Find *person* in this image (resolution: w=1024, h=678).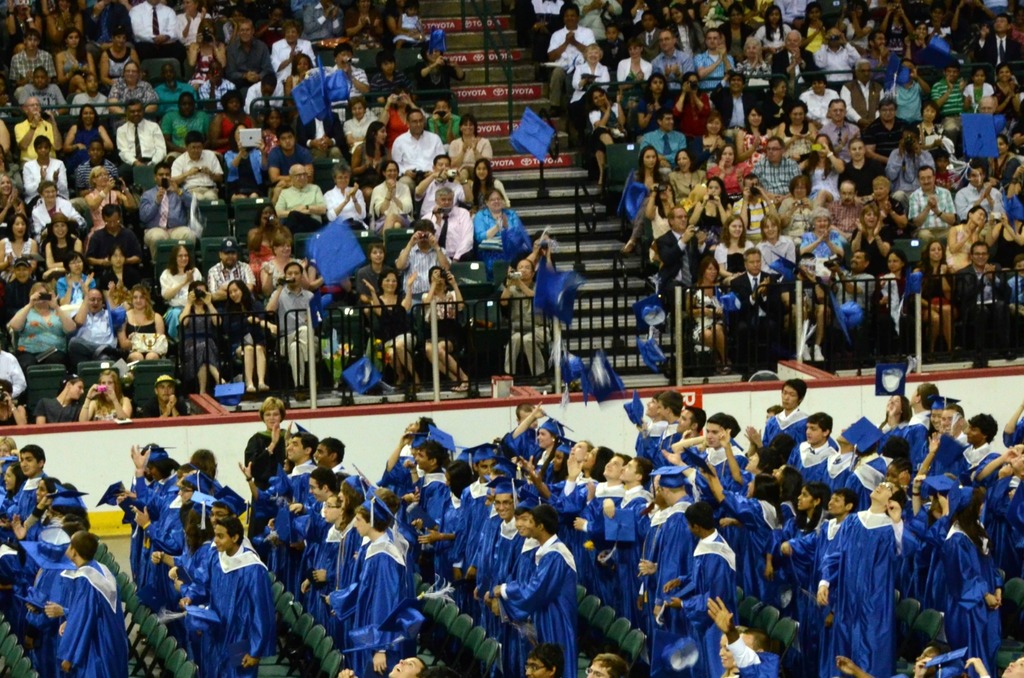
218/88/248/145.
